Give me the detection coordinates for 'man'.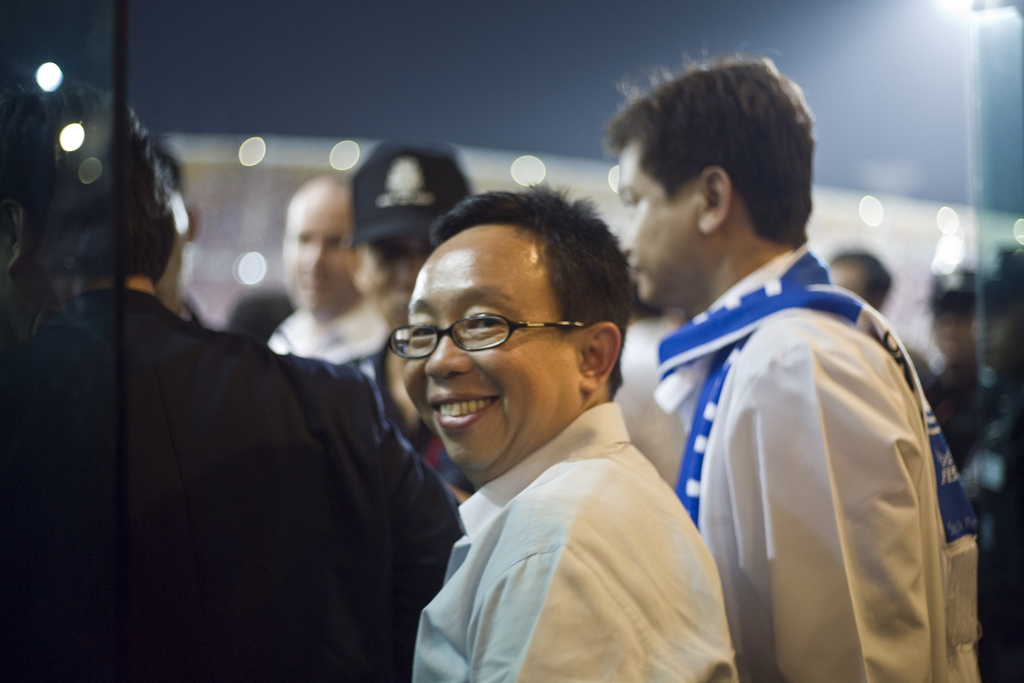
x1=0 y1=74 x2=397 y2=682.
